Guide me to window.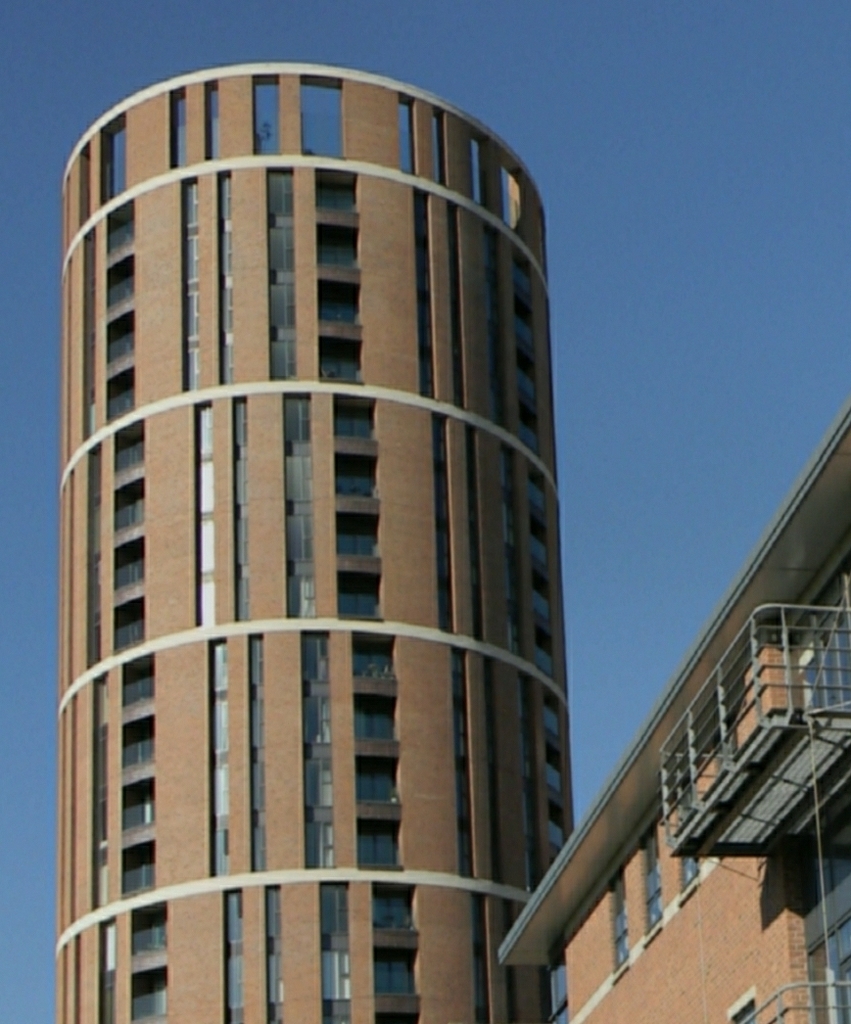
Guidance: 522,417,540,458.
